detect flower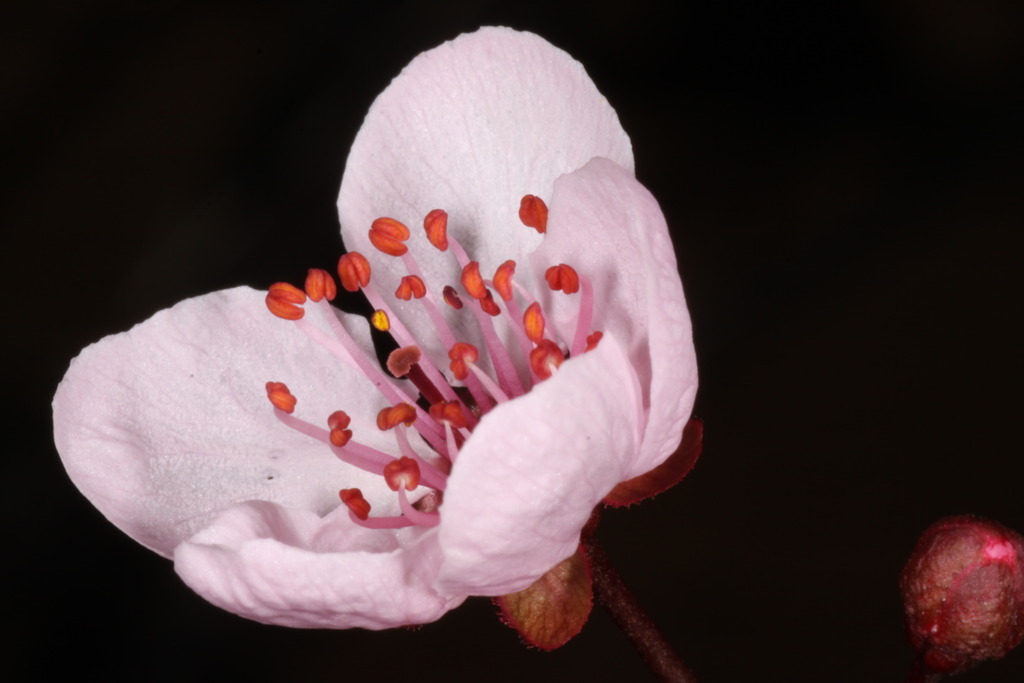
<bbox>52, 23, 710, 660</bbox>
